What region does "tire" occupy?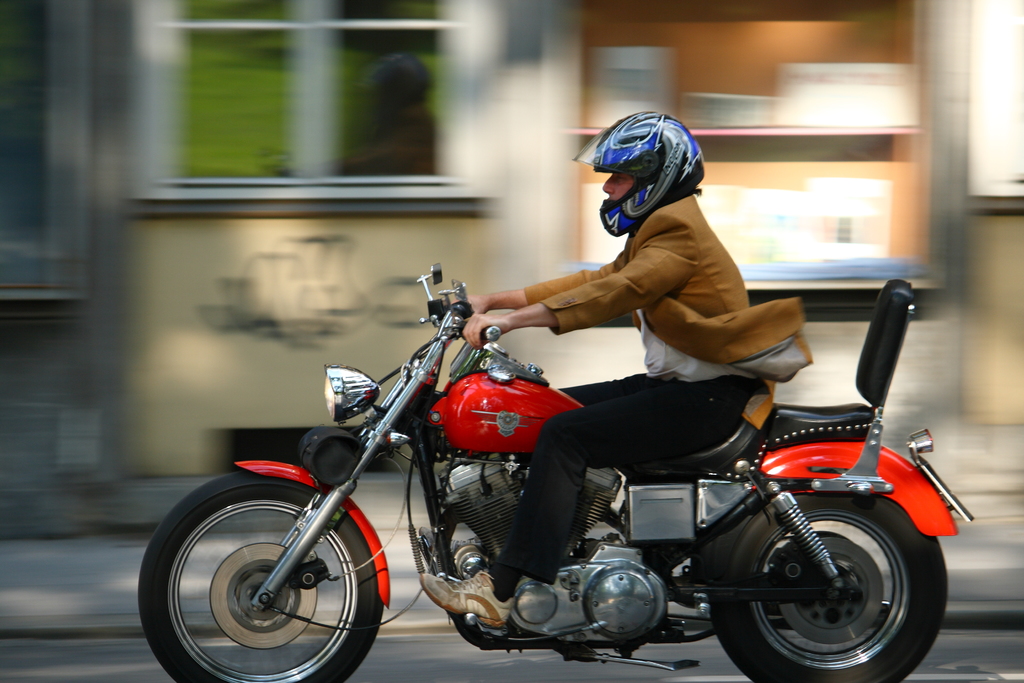
140:457:406:682.
